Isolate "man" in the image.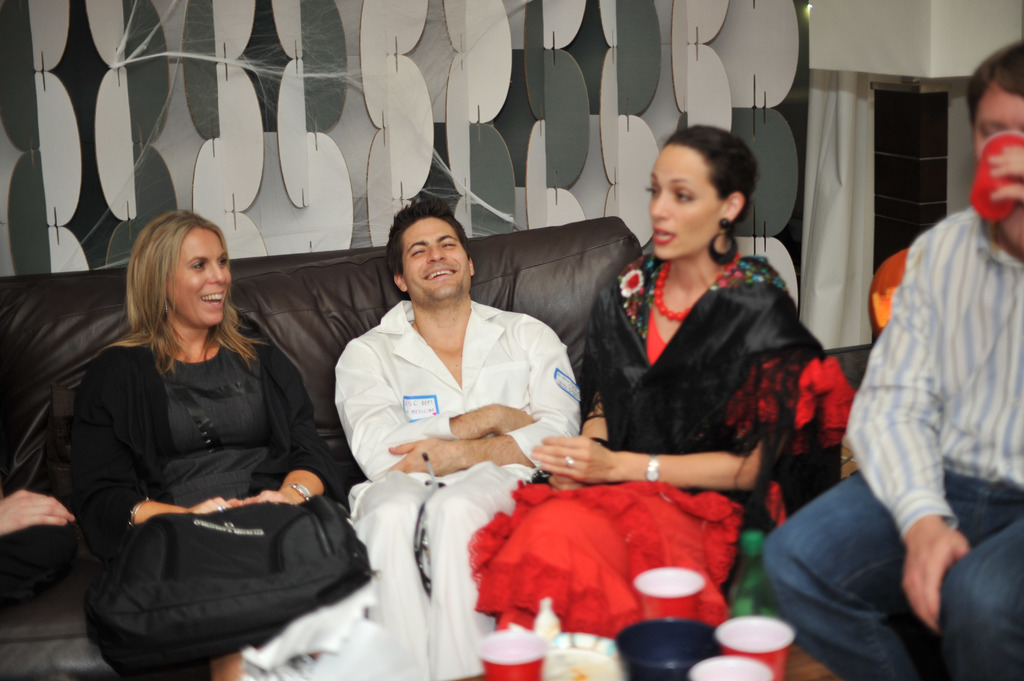
Isolated region: rect(758, 42, 1023, 680).
